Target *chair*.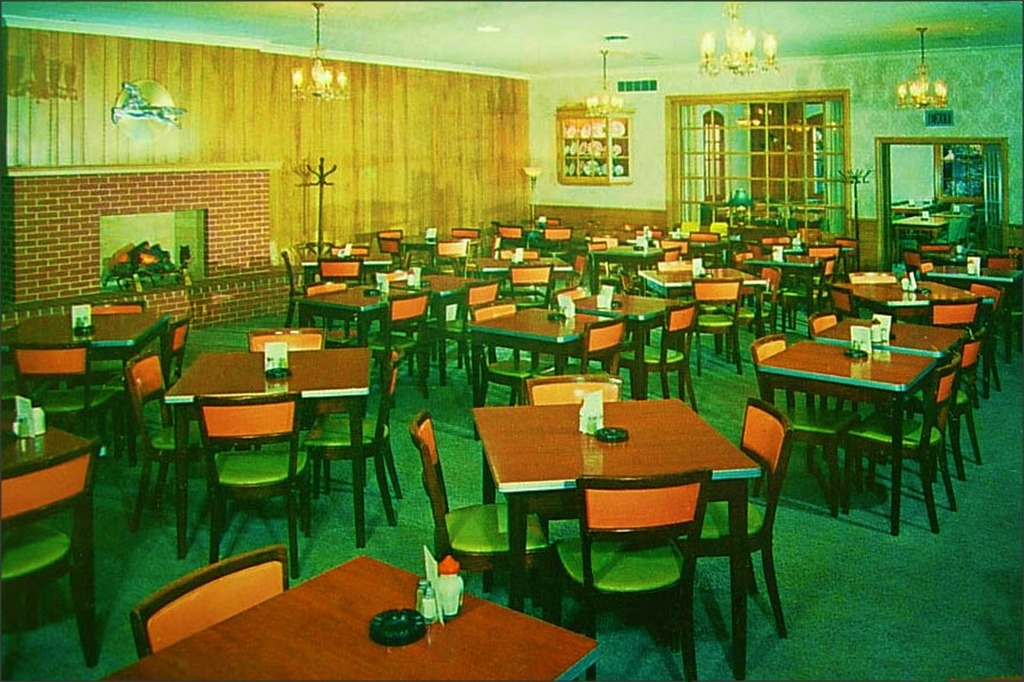
Target region: region(806, 309, 890, 469).
